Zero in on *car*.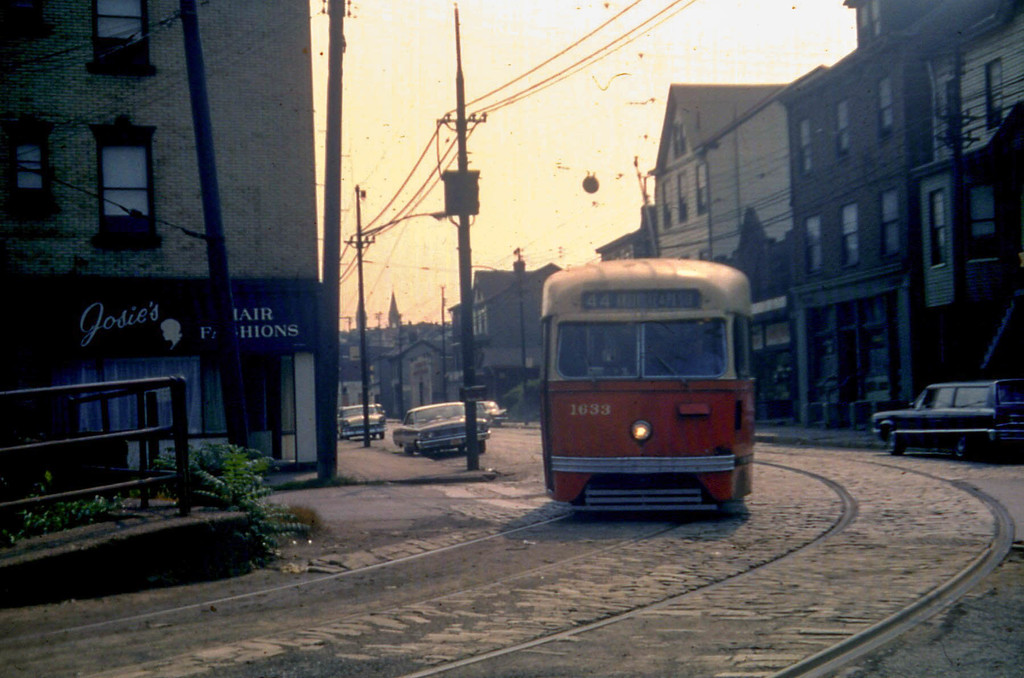
Zeroed in: x1=391 y1=402 x2=490 y2=461.
